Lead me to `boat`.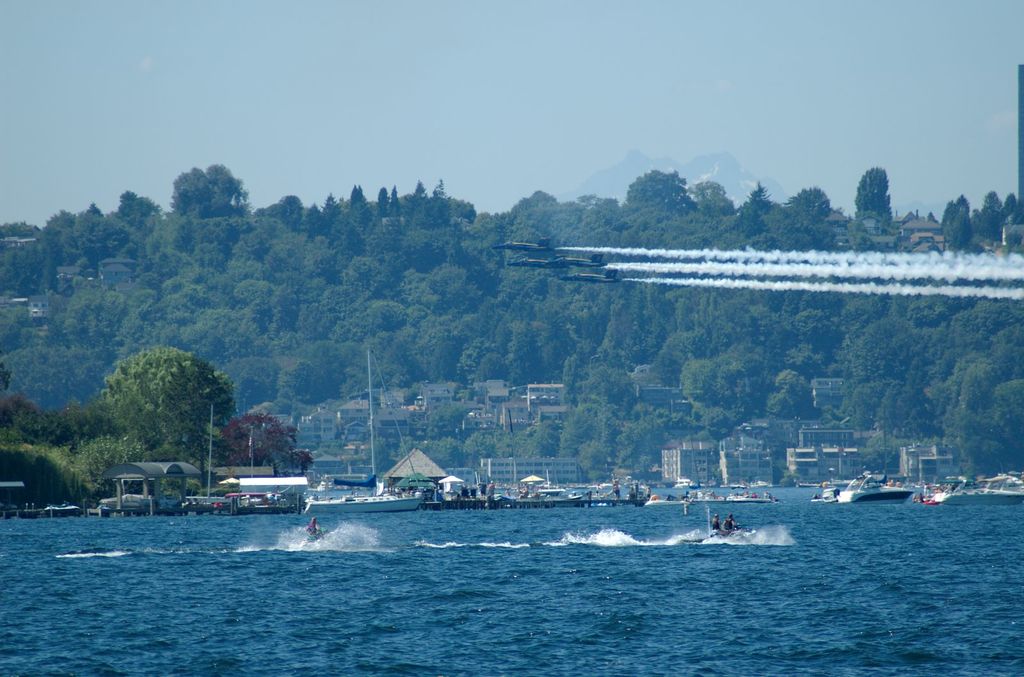
Lead to region(522, 474, 658, 509).
